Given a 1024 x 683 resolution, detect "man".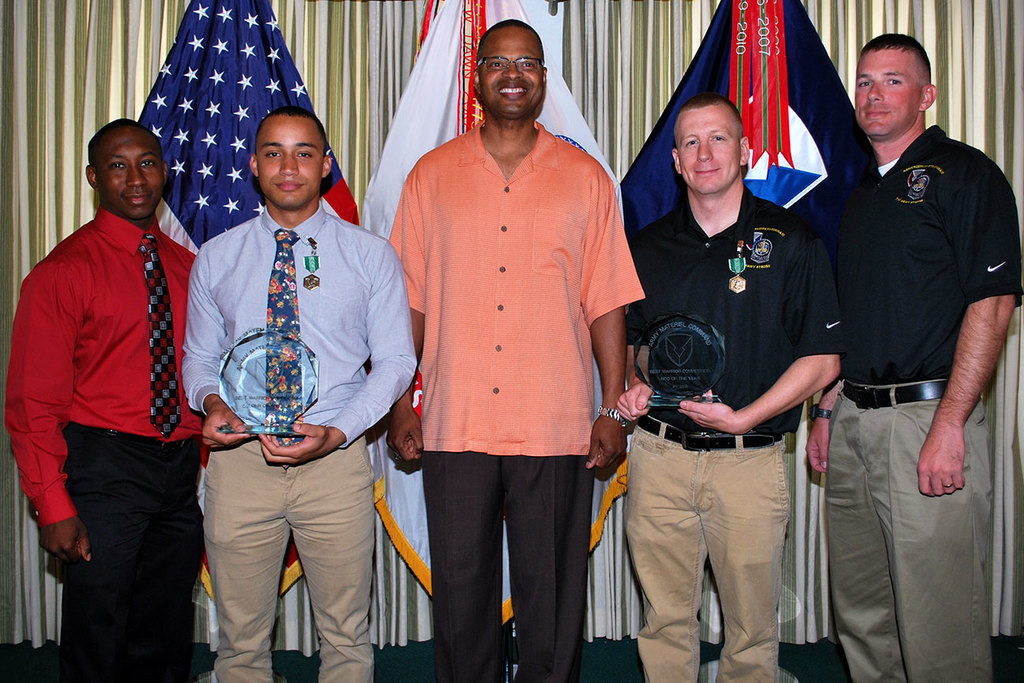
bbox(803, 28, 1022, 682).
